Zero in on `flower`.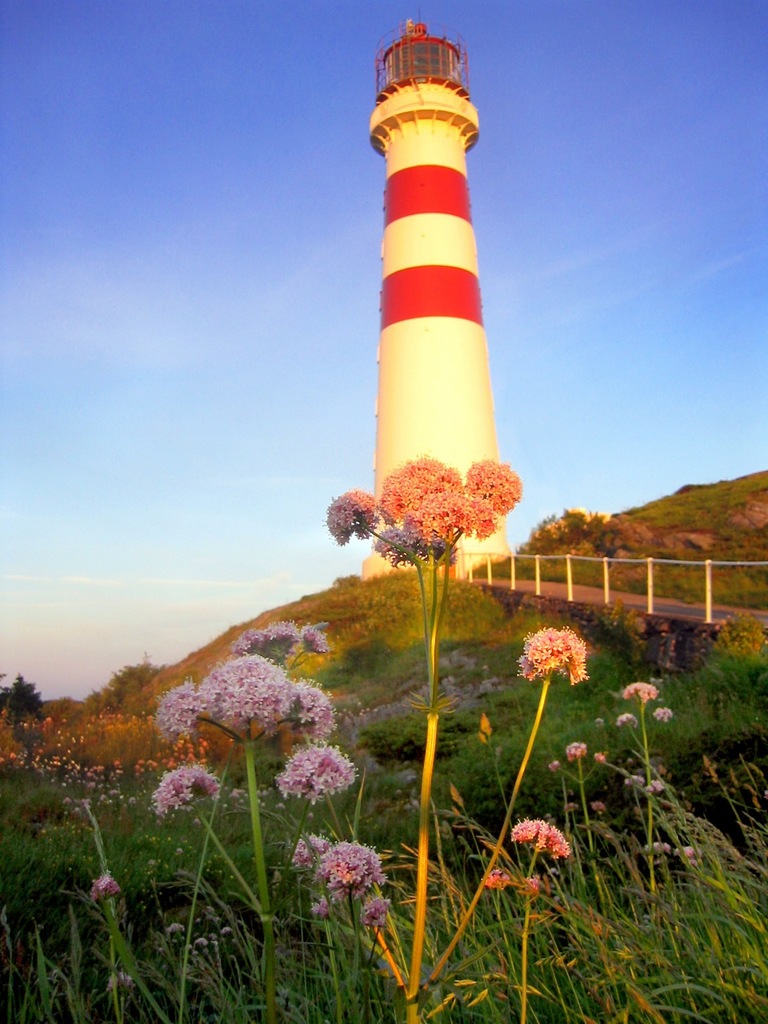
Zeroed in: bbox=[593, 803, 603, 816].
